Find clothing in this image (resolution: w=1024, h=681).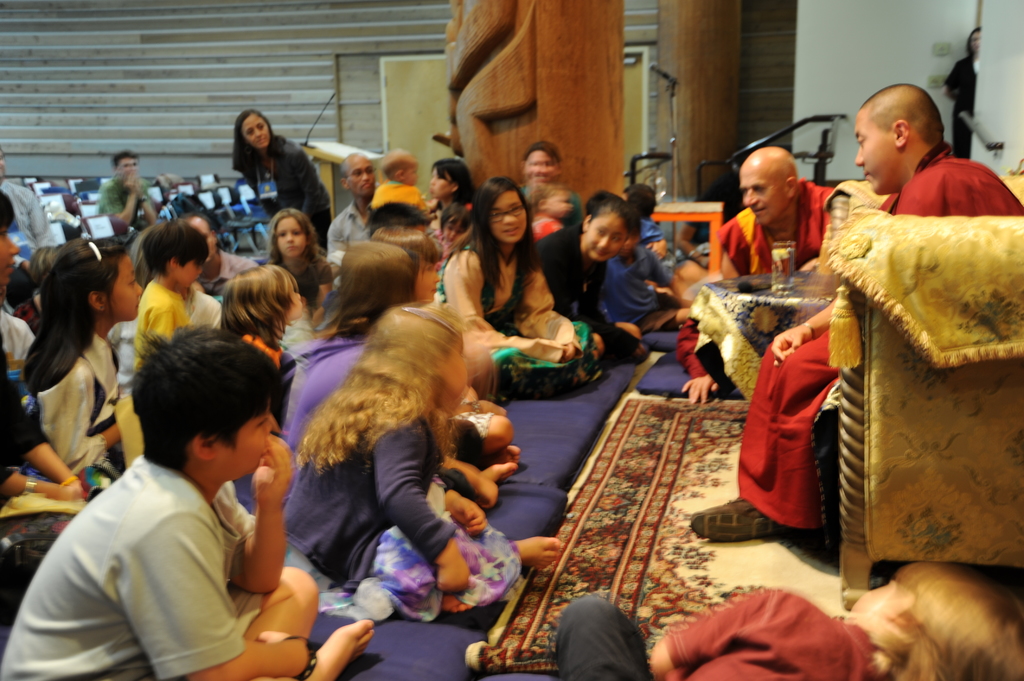
detection(944, 52, 977, 159).
